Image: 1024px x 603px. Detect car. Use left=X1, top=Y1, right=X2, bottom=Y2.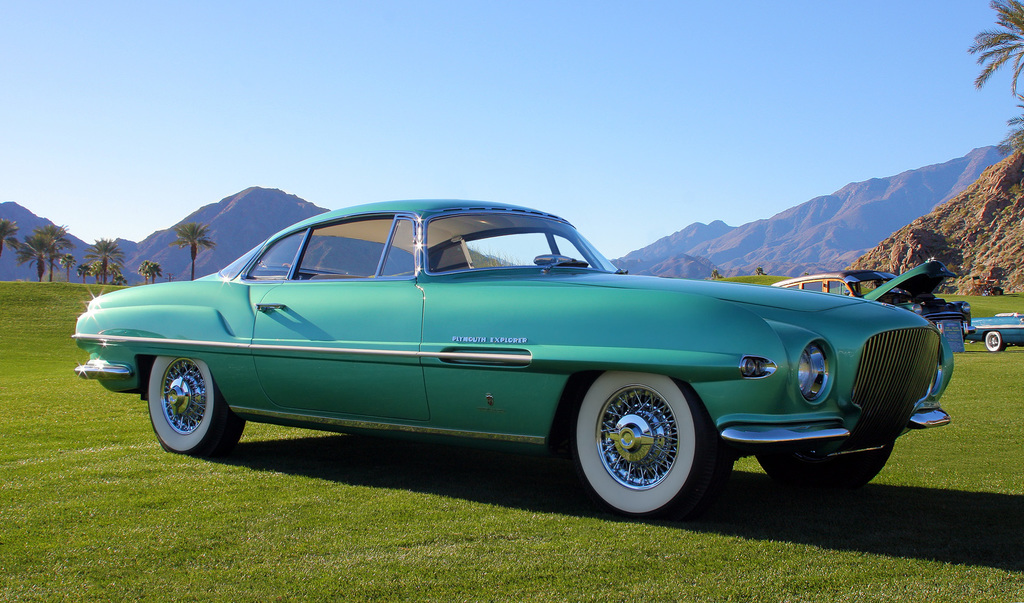
left=81, top=207, right=934, bottom=509.
